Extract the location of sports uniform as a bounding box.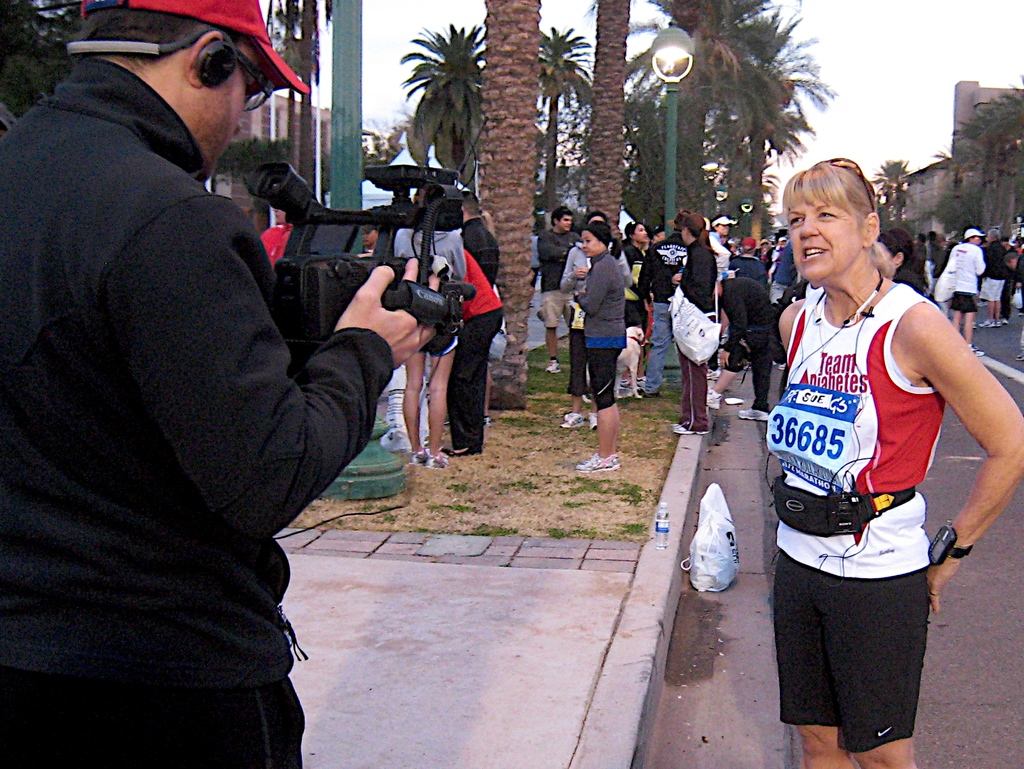
bbox=(756, 276, 950, 757).
